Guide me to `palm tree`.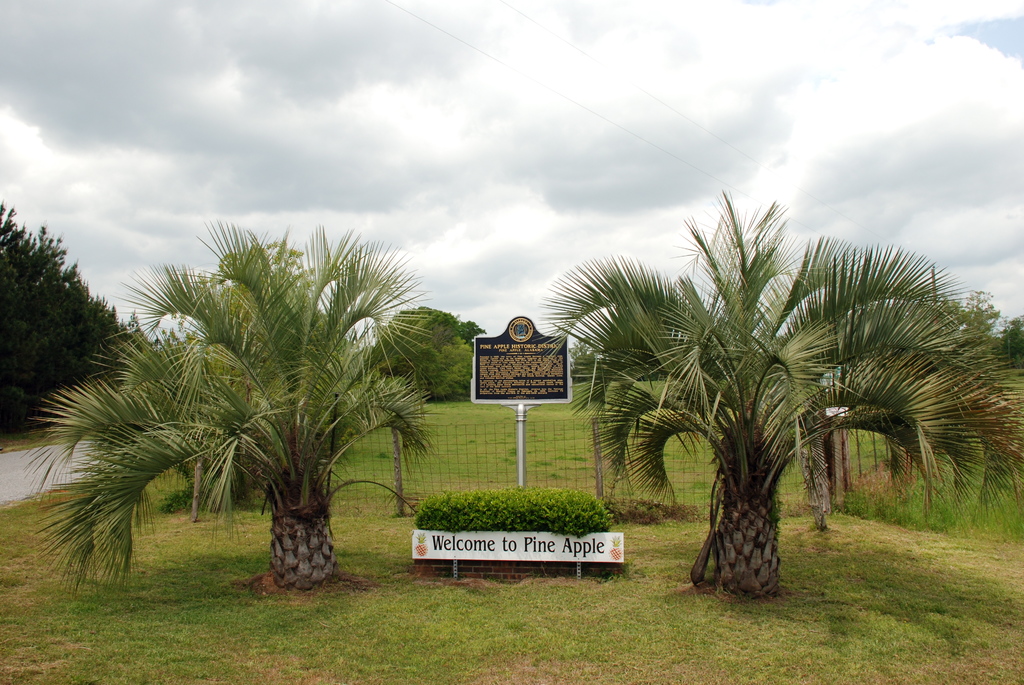
Guidance: 69, 243, 434, 604.
